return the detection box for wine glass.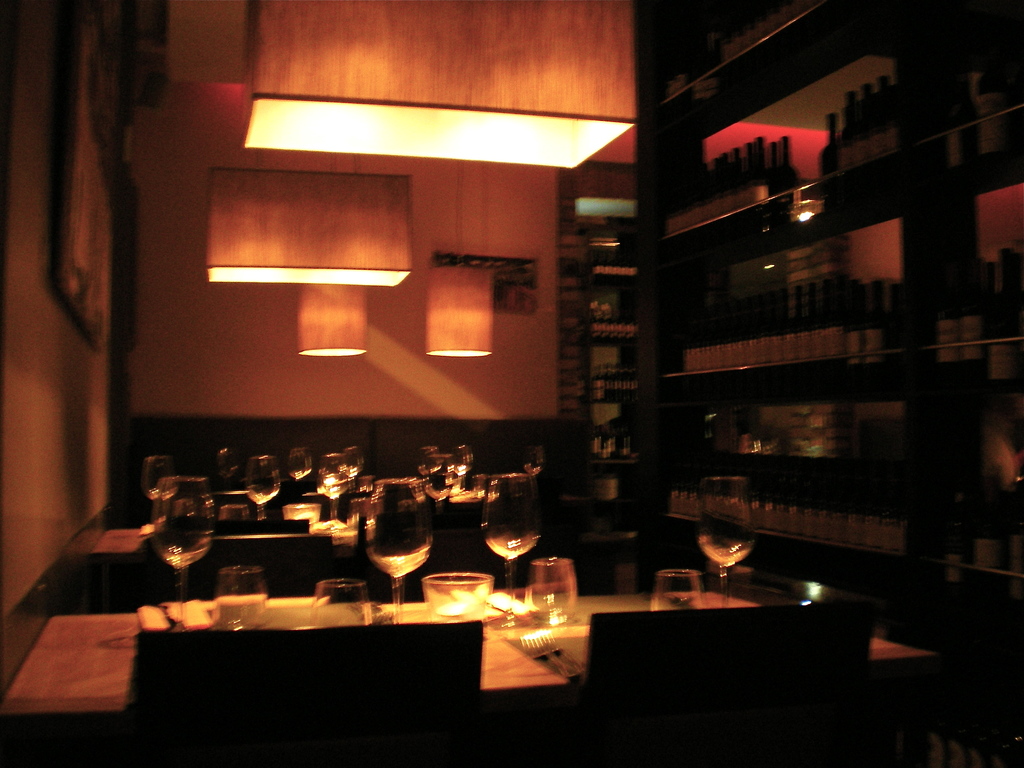
244,456,280,519.
